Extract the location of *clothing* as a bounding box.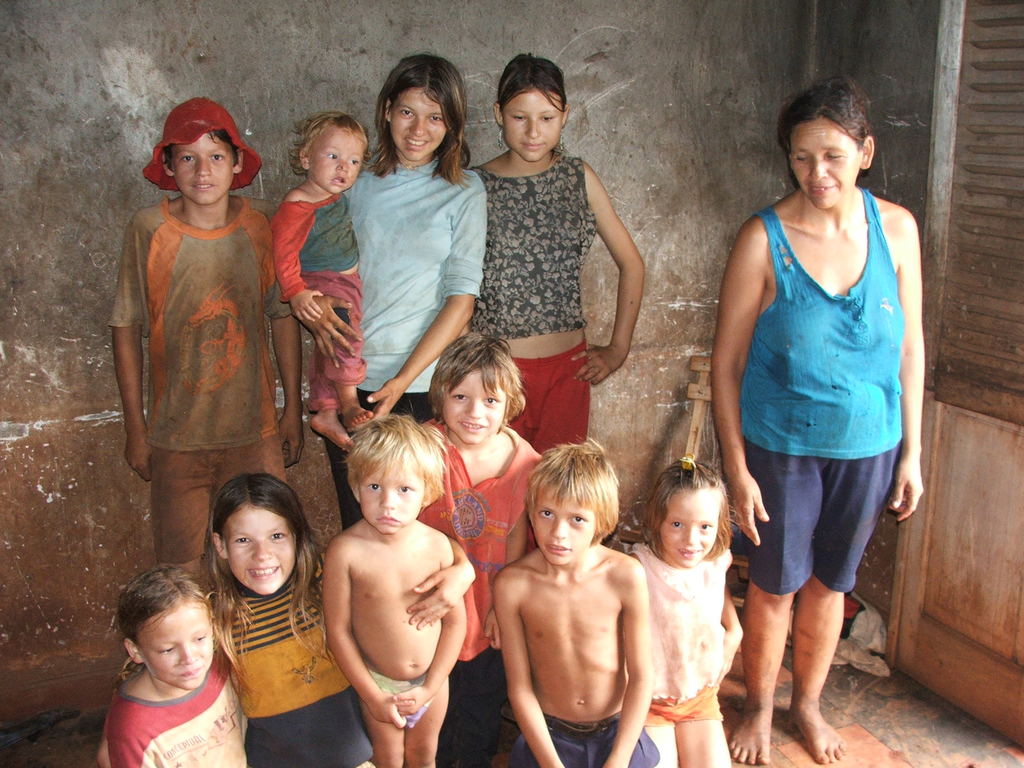
BBox(106, 193, 298, 566).
